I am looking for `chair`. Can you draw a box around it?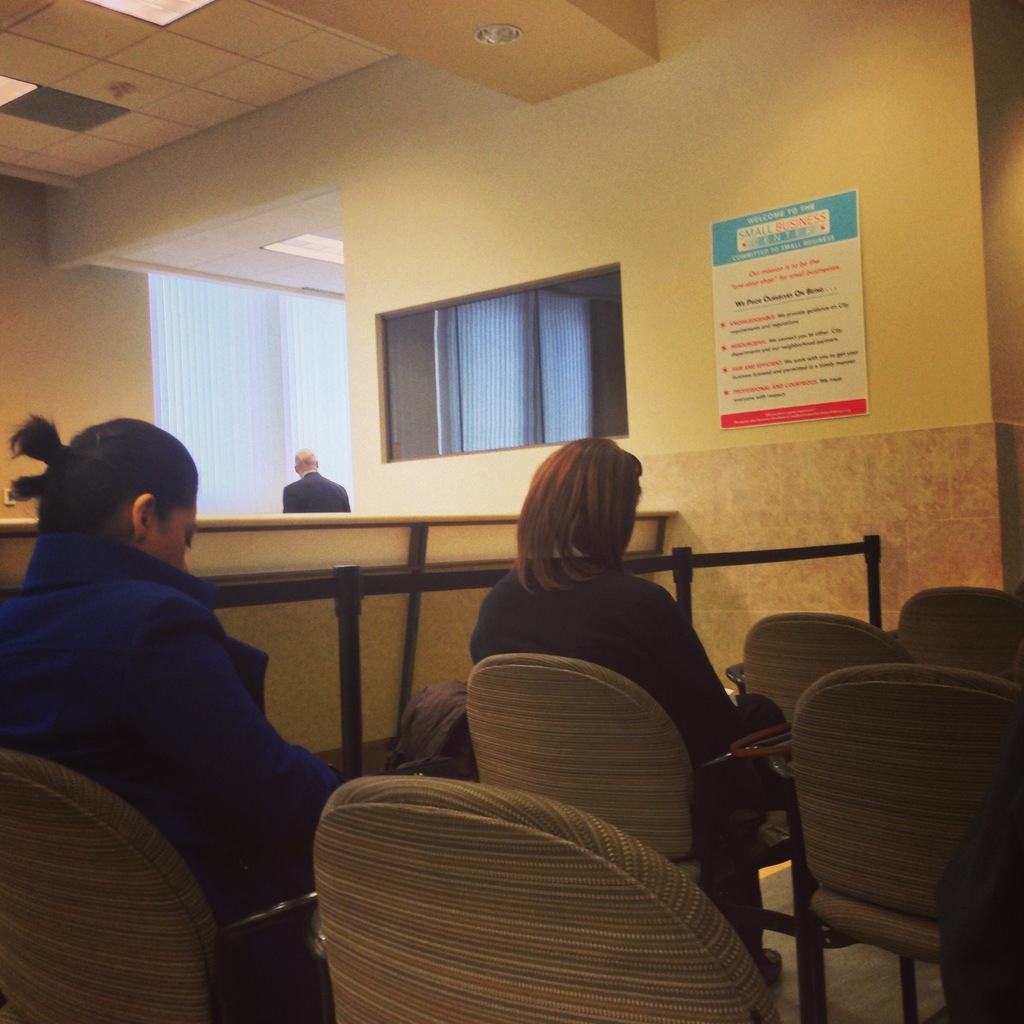
Sure, the bounding box is (894,586,1023,680).
